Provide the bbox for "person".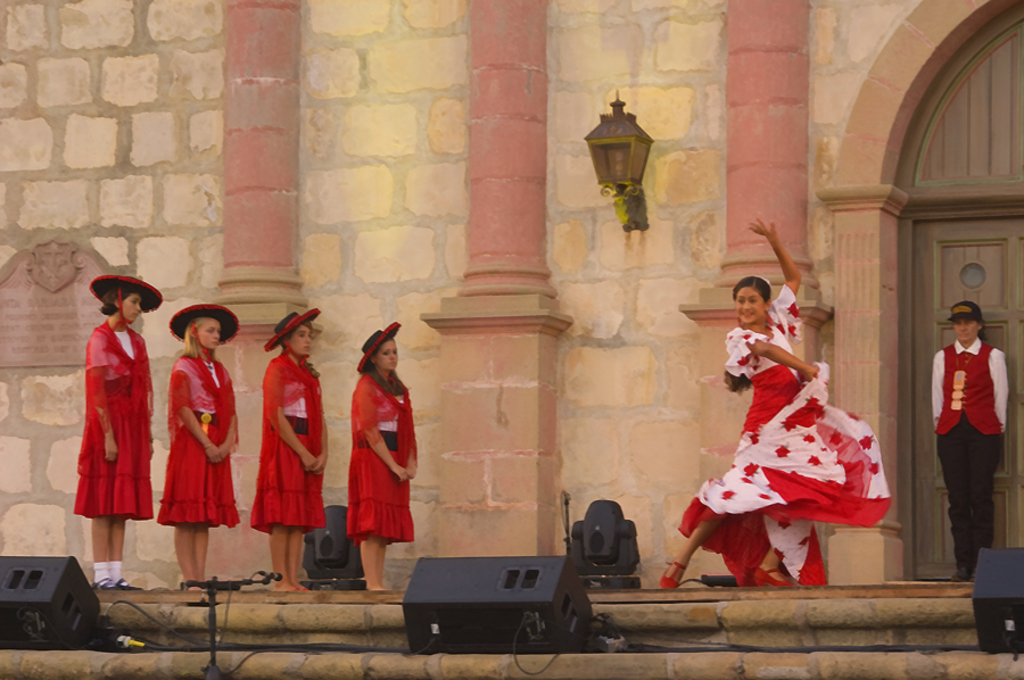
<region>73, 276, 162, 589</region>.
